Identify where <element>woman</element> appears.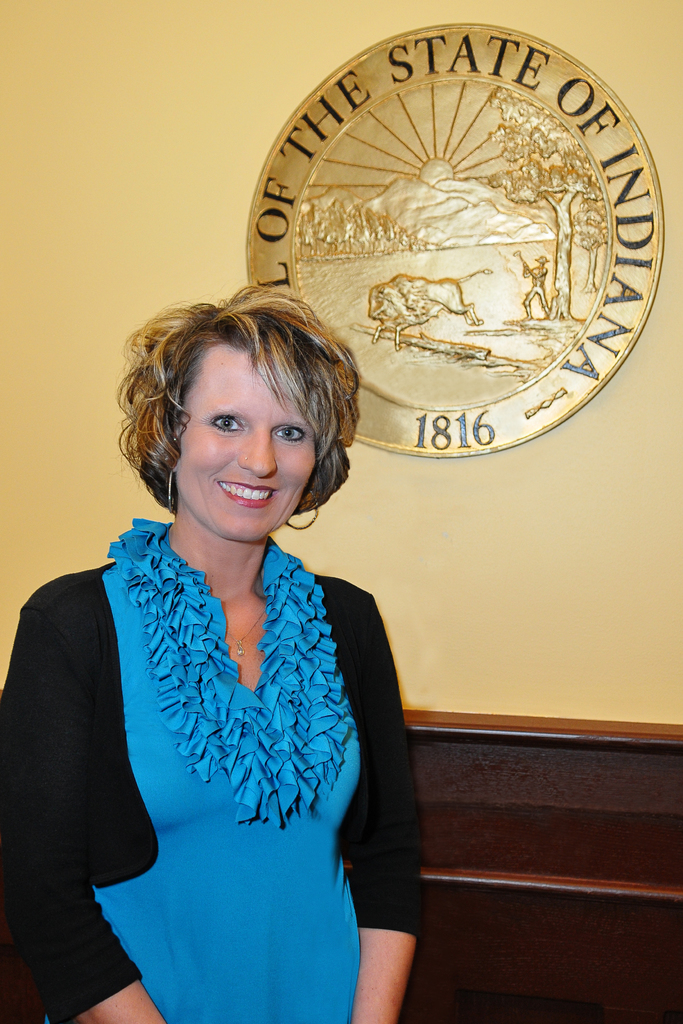
Appears at rect(17, 231, 423, 1023).
